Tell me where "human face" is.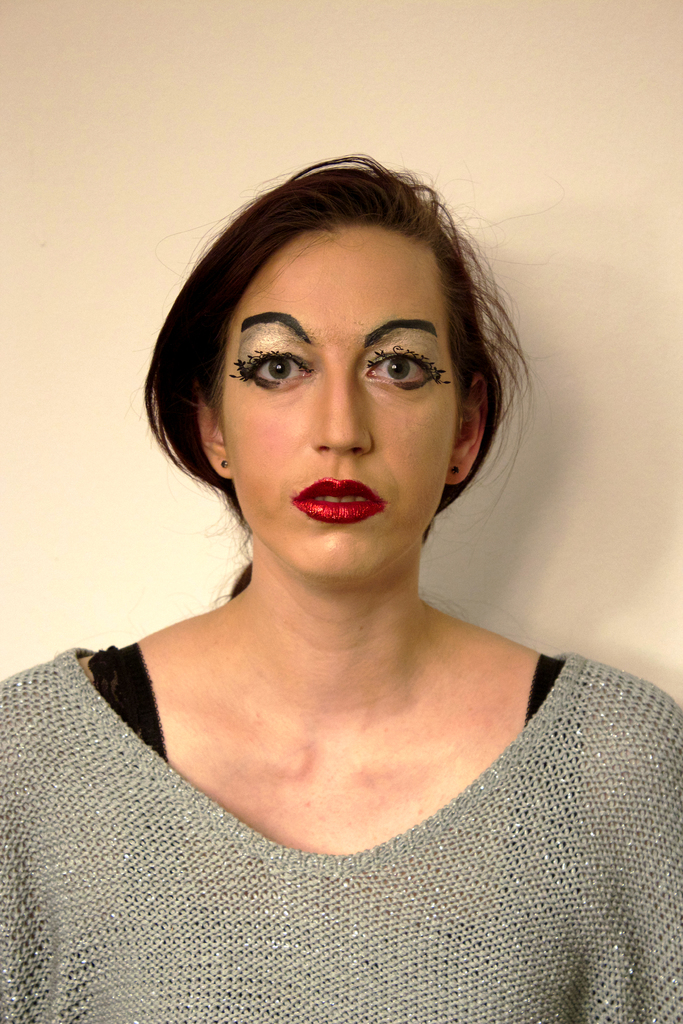
"human face" is at Rect(222, 218, 445, 581).
